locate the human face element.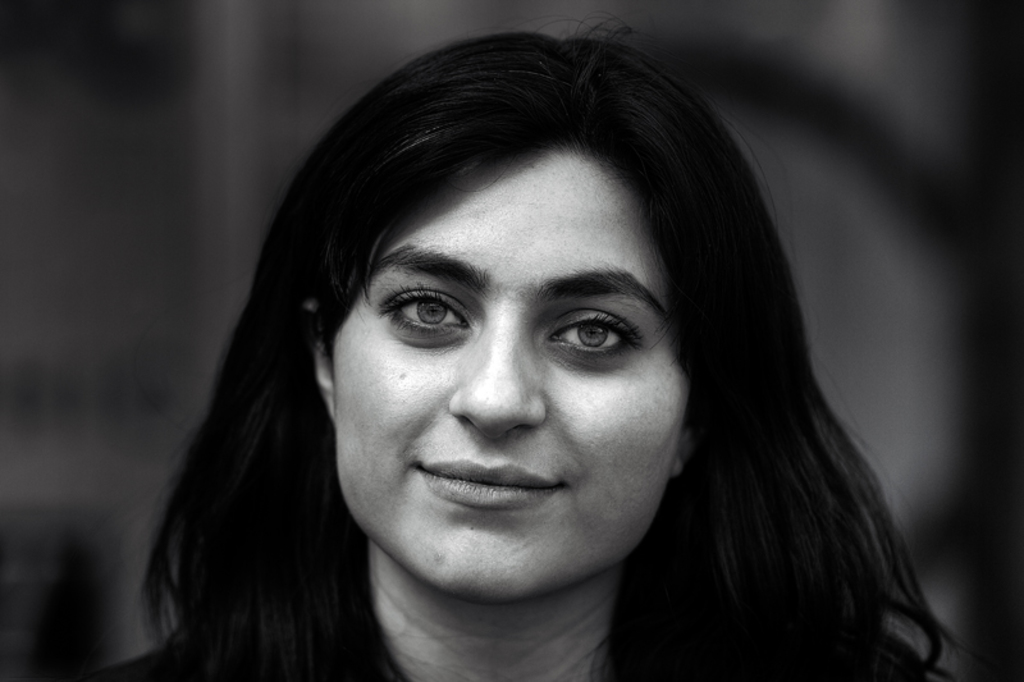
Element bbox: <box>293,118,736,599</box>.
